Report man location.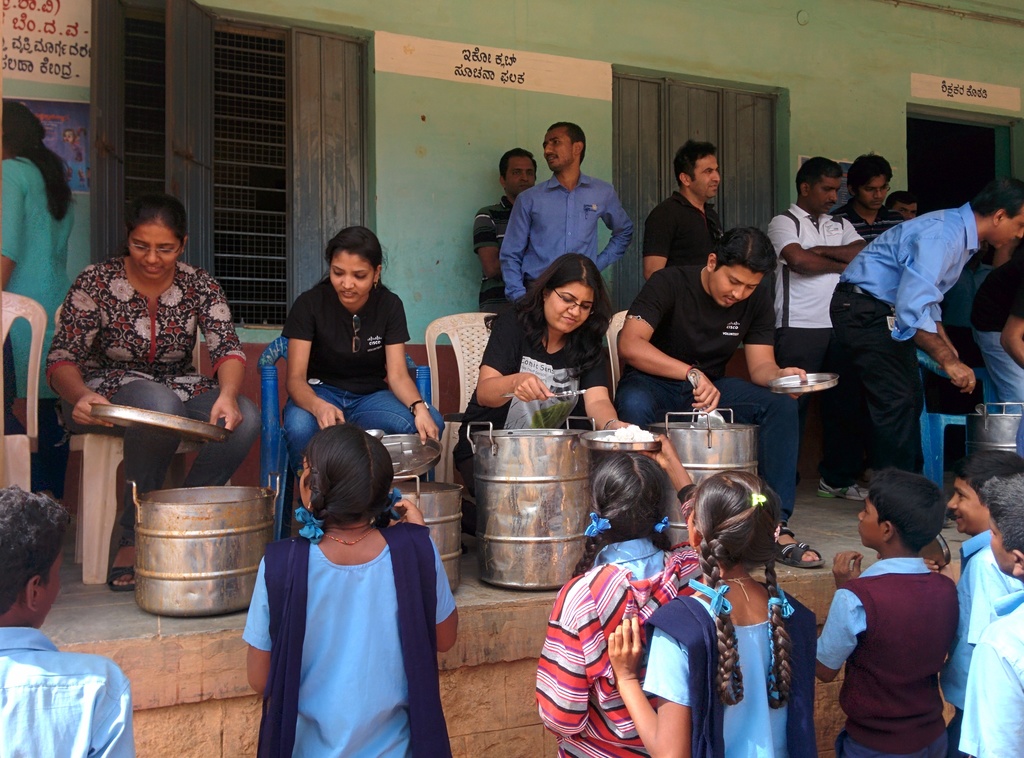
Report: (x1=640, y1=137, x2=725, y2=284).
